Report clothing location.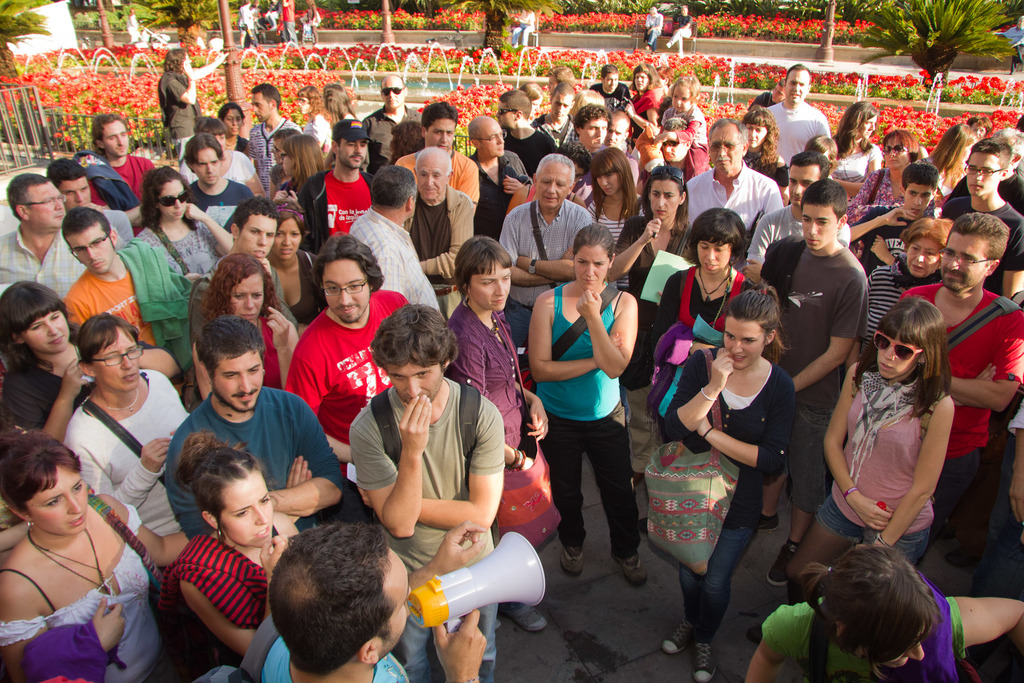
Report: bbox(643, 13, 662, 45).
